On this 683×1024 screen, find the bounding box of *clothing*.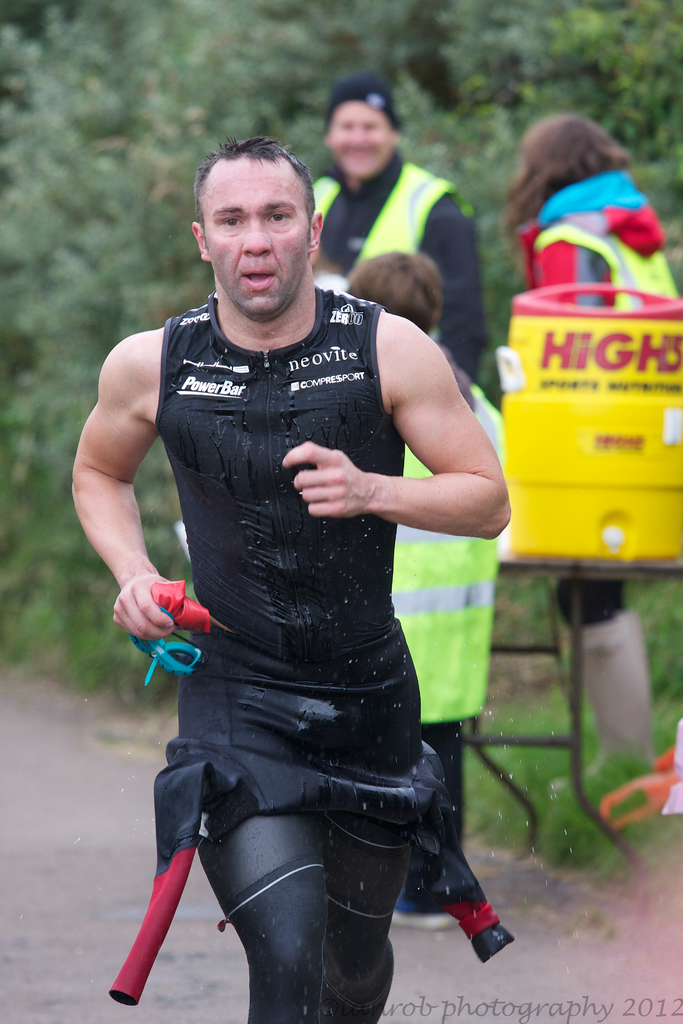
Bounding box: x1=389 y1=355 x2=501 y2=930.
